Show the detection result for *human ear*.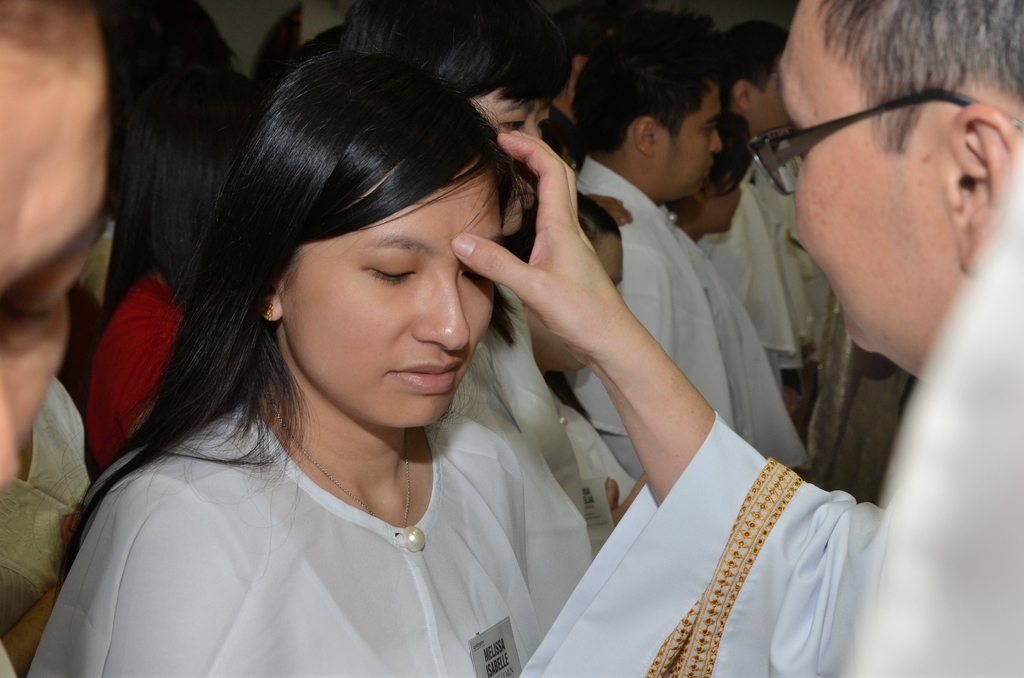
locate(634, 115, 656, 159).
